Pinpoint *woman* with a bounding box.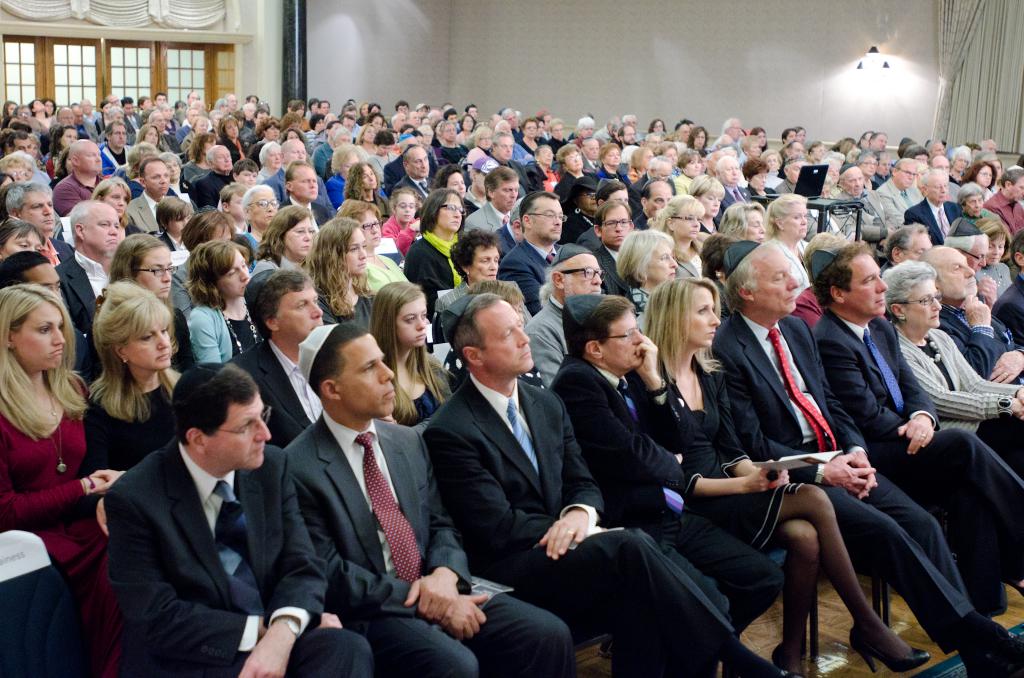
<bbox>298, 214, 386, 321</bbox>.
